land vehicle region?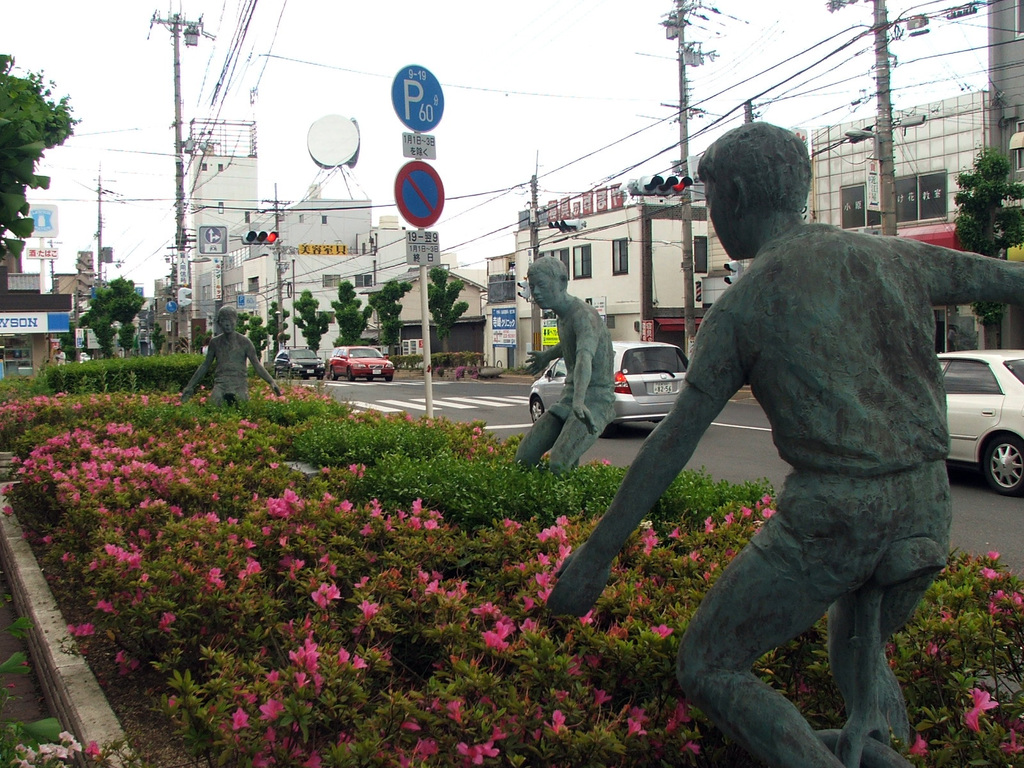
(x1=526, y1=338, x2=691, y2=426)
